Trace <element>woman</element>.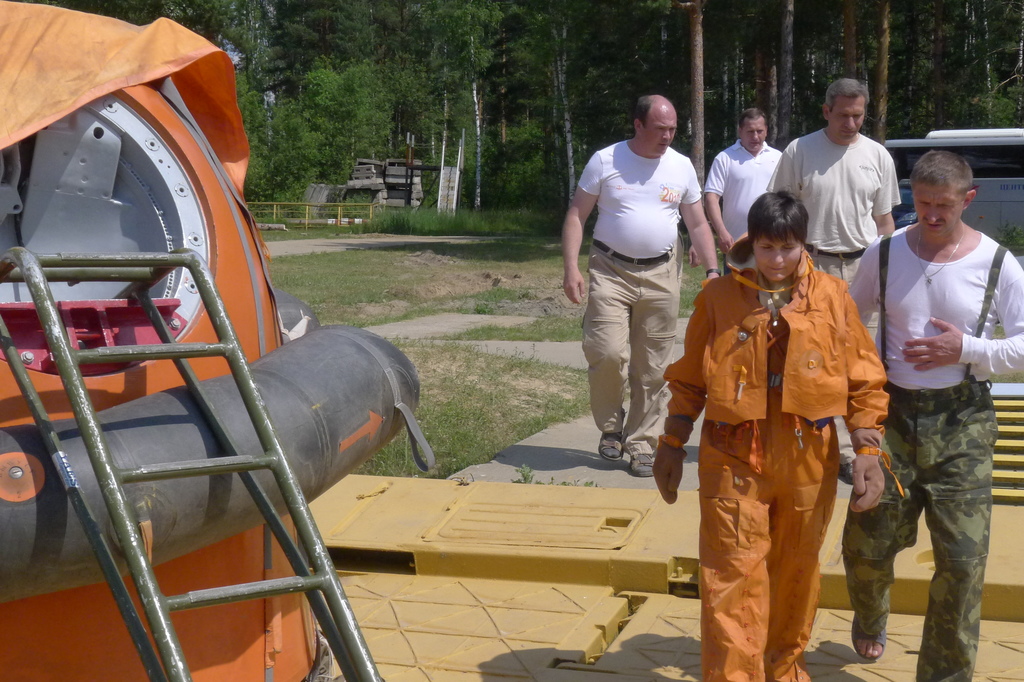
Traced to rect(652, 192, 904, 681).
